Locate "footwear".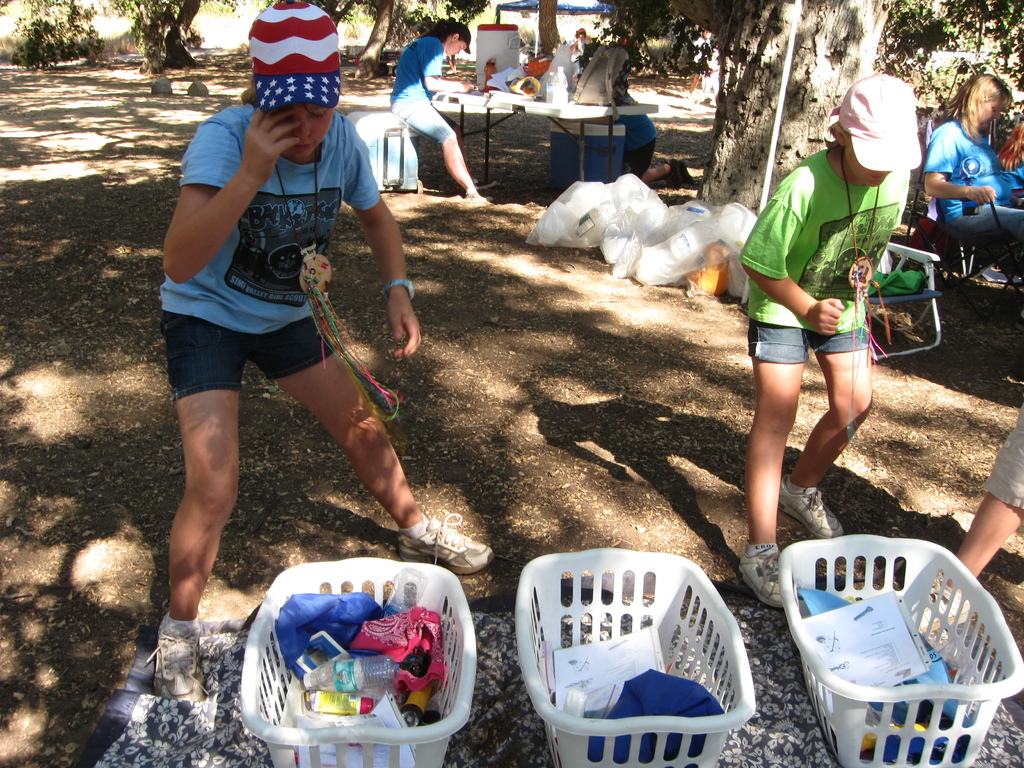
Bounding box: 729,540,807,610.
